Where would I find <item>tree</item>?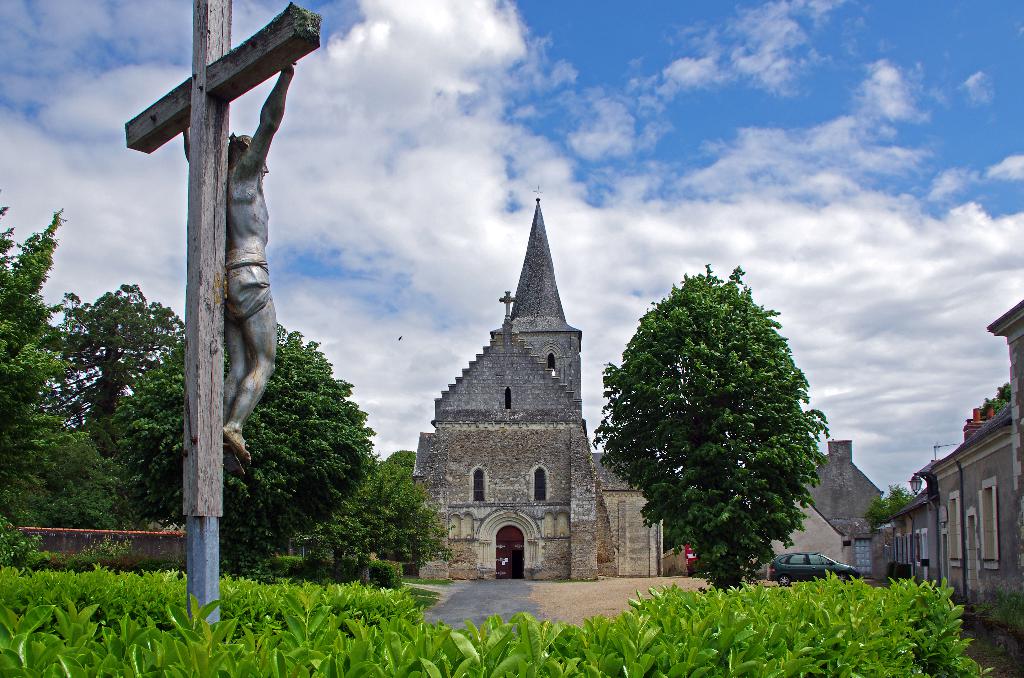
At bbox(596, 247, 833, 587).
